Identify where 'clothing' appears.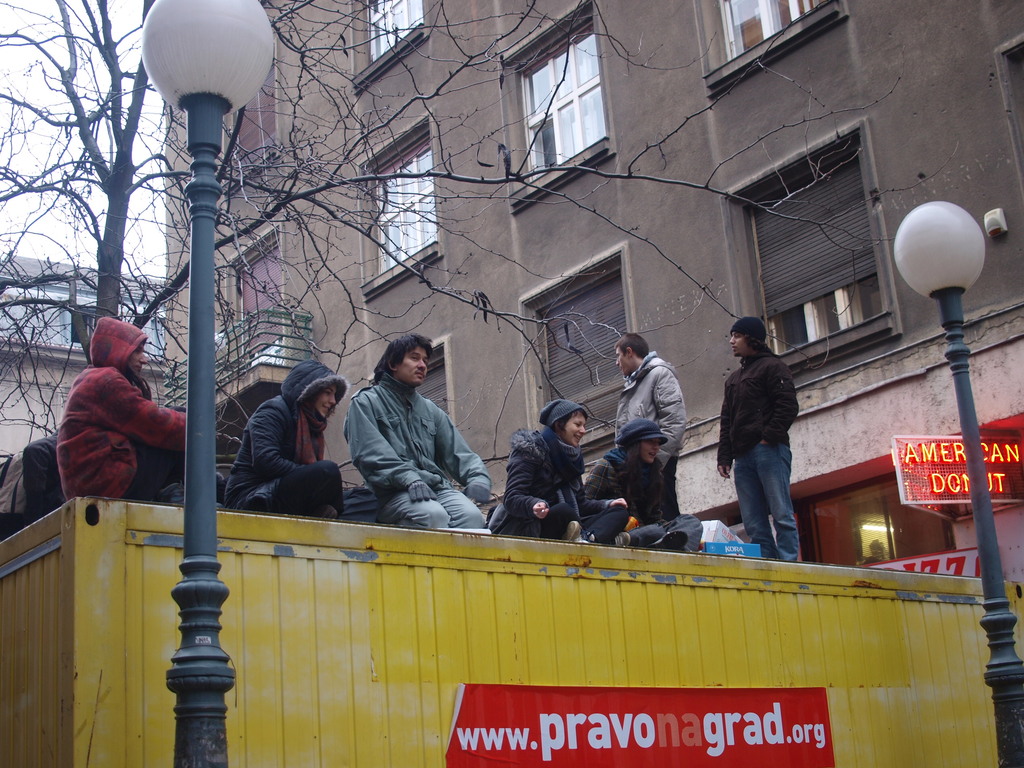
Appears at (left=576, top=447, right=706, bottom=557).
